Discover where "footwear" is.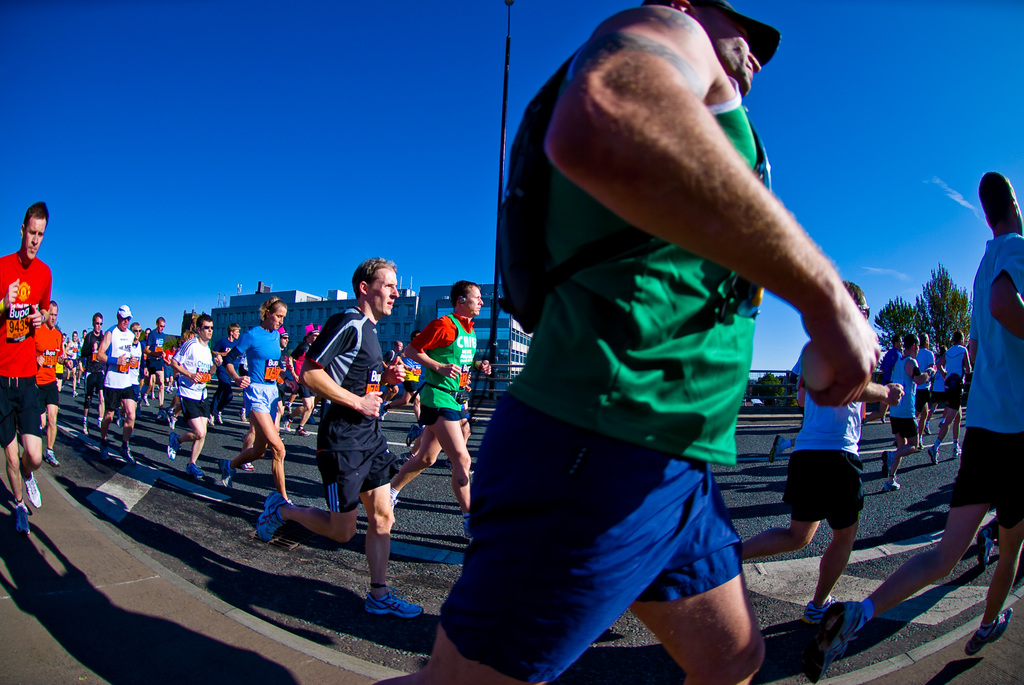
Discovered at (463,522,471,539).
